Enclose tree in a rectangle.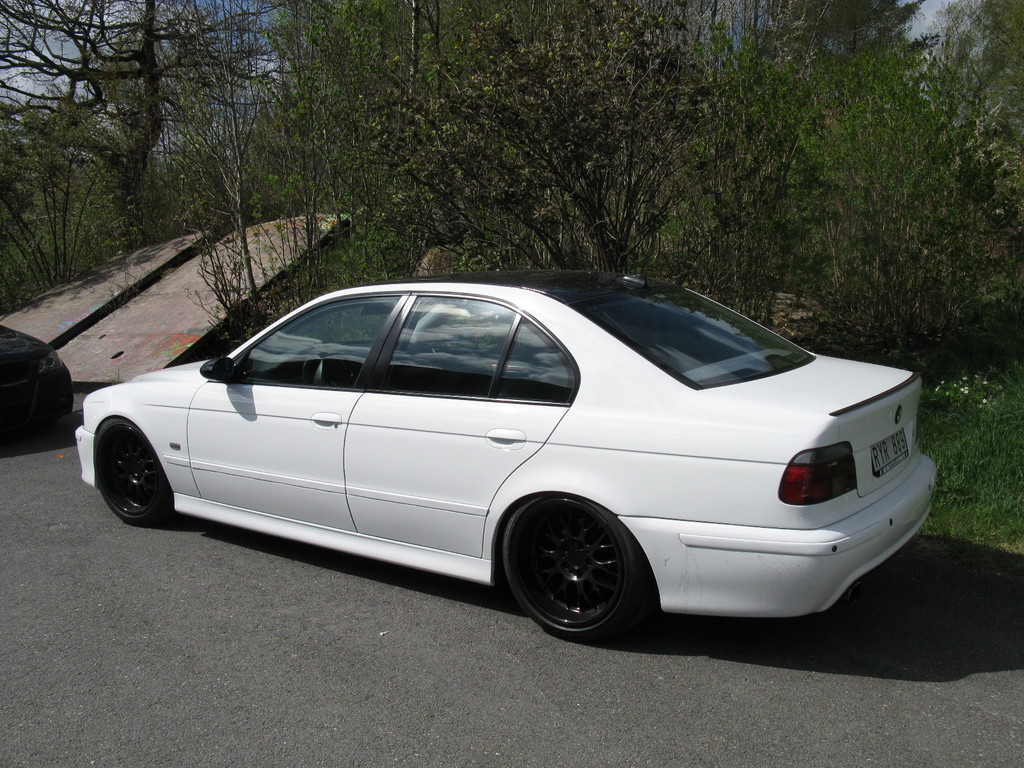
left=0, top=0, right=1023, bottom=390.
